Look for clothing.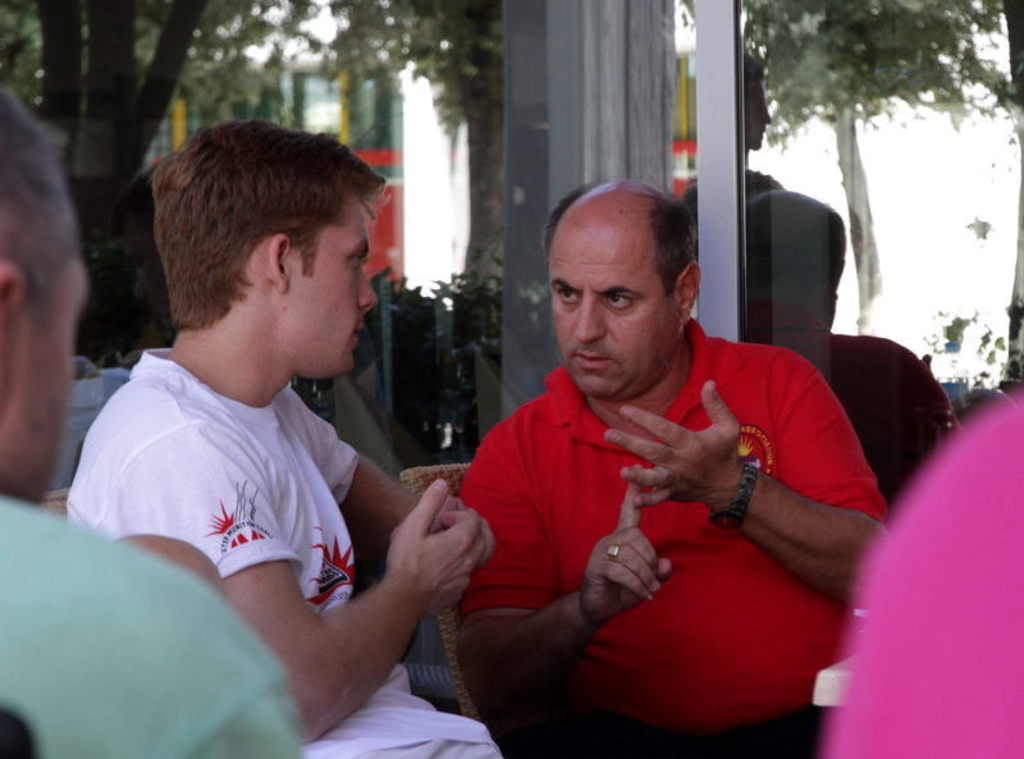
Found: Rect(55, 352, 124, 479).
